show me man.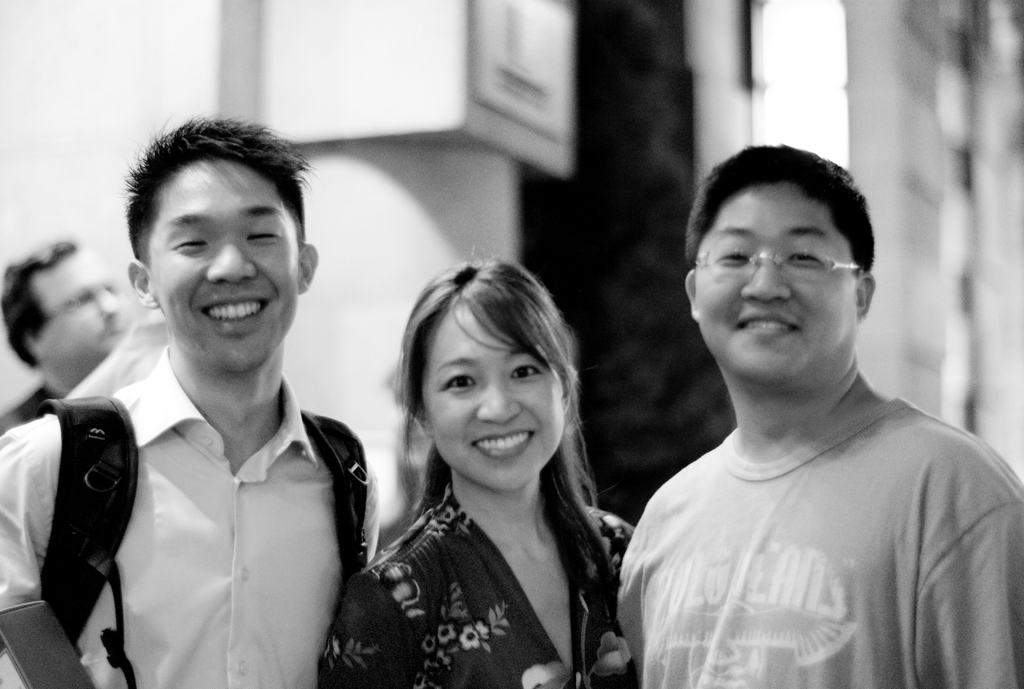
man is here: BBox(0, 222, 131, 426).
